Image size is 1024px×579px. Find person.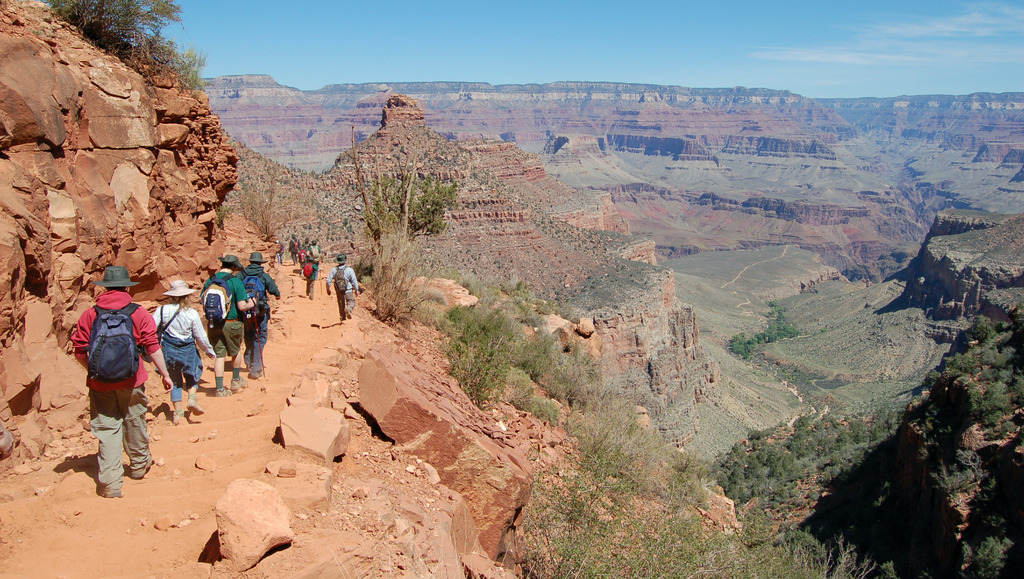
pyautogui.locateOnScreen(239, 252, 278, 377).
